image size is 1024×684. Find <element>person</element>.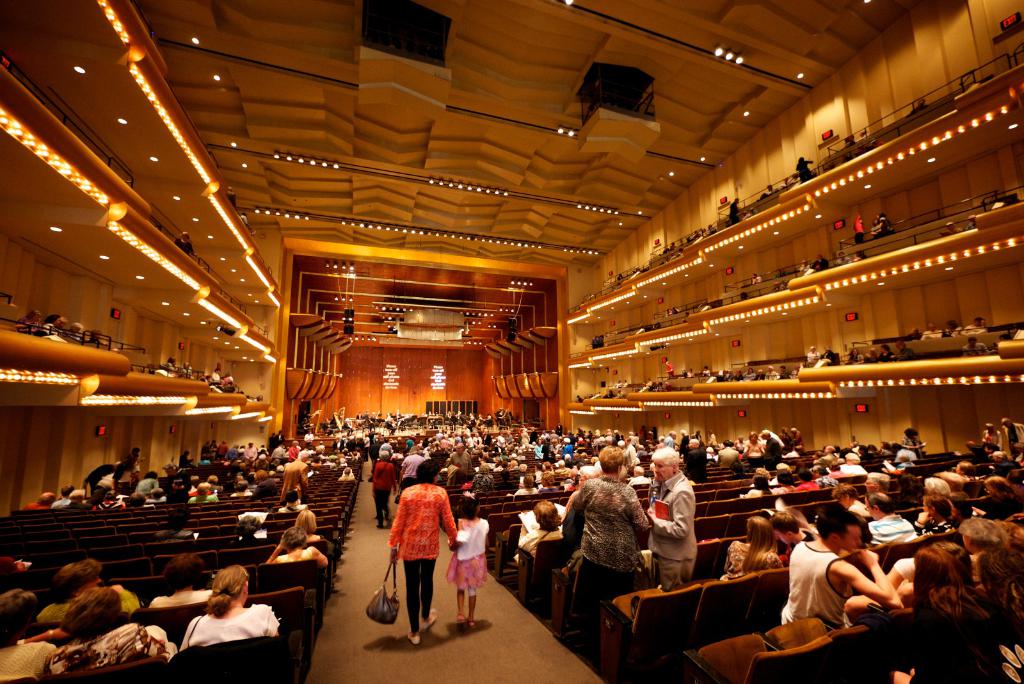
BBox(180, 362, 197, 375).
